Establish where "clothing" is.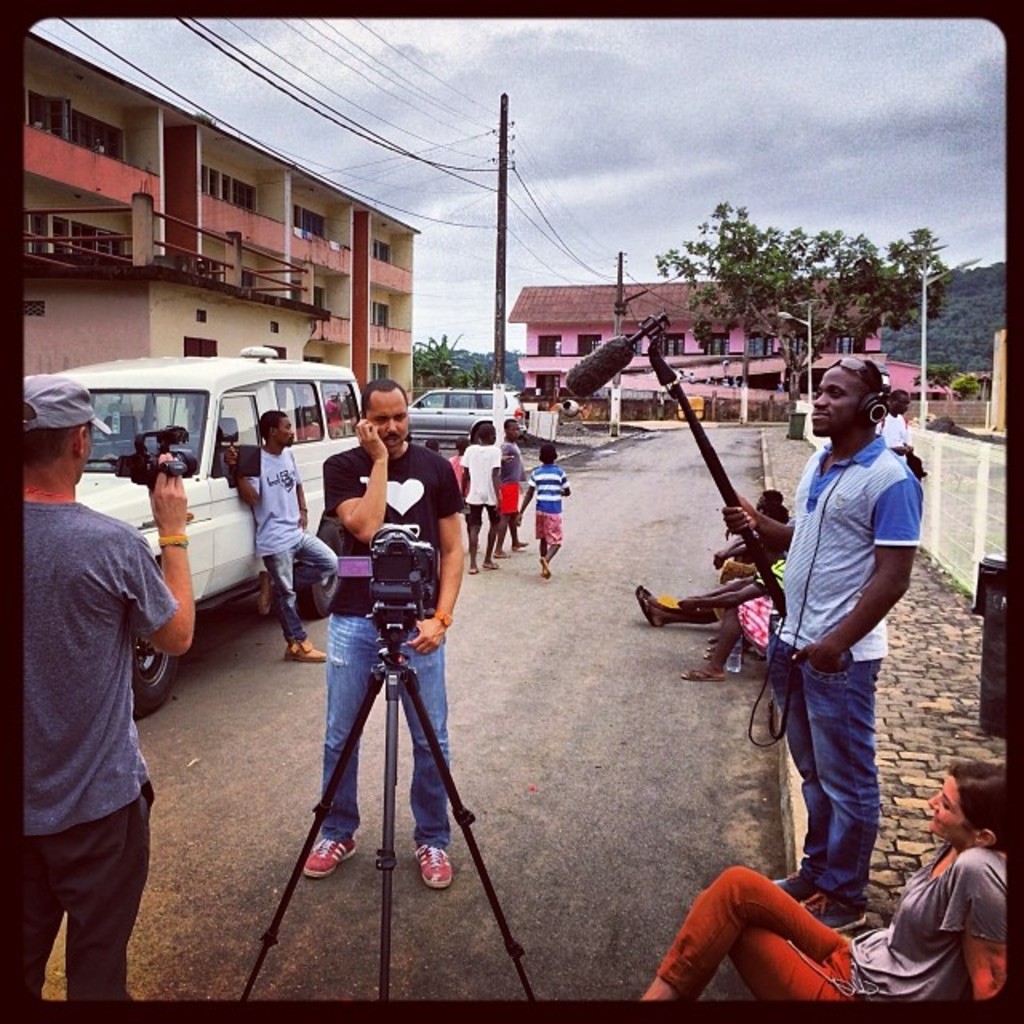
Established at x1=530 y1=467 x2=563 y2=546.
